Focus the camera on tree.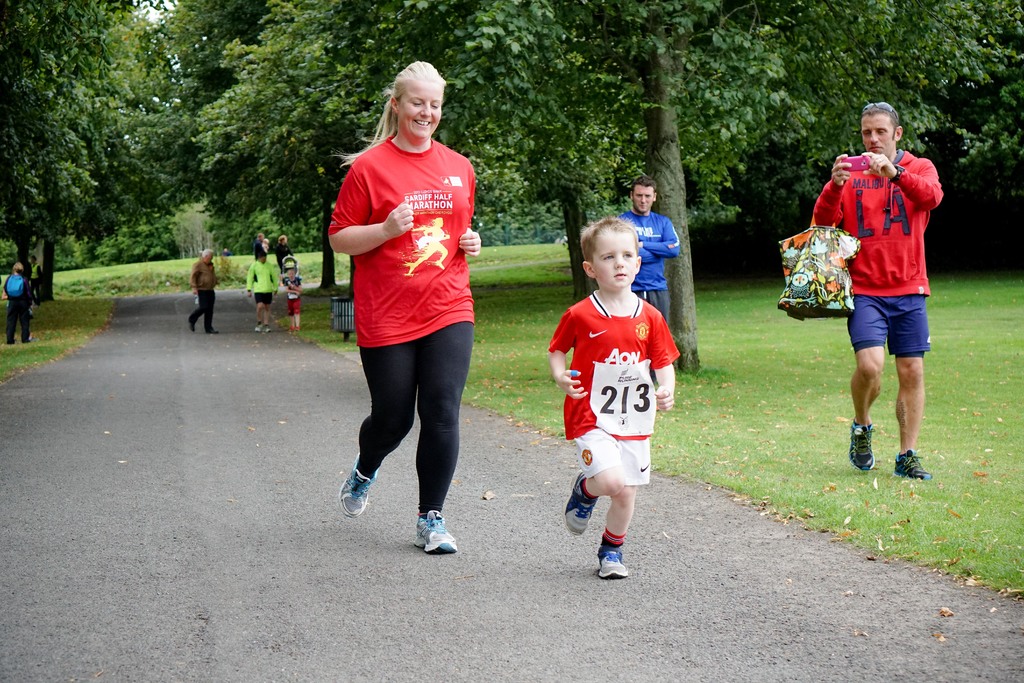
Focus region: 765,0,1023,220.
